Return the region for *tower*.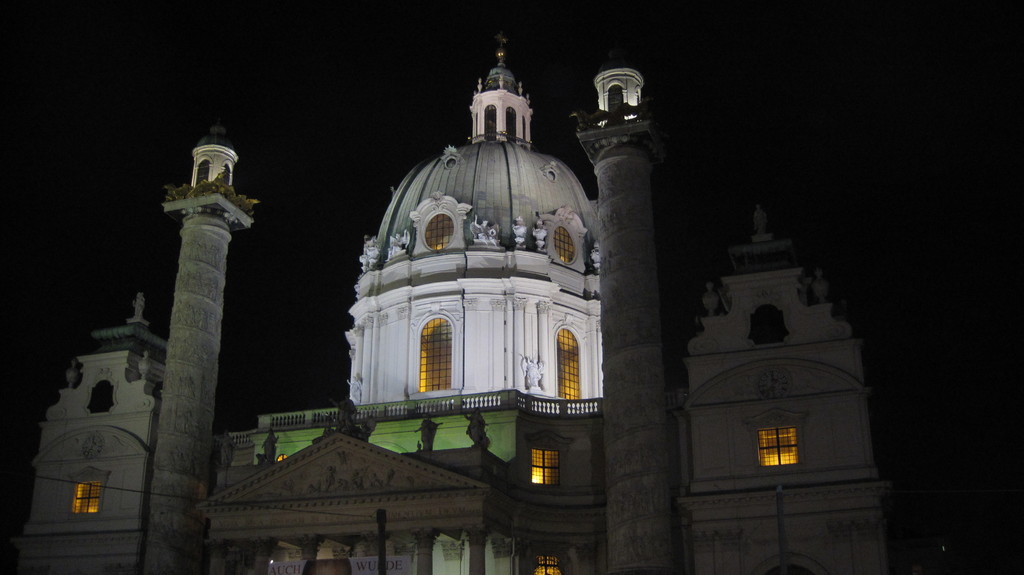
[14,290,174,574].
